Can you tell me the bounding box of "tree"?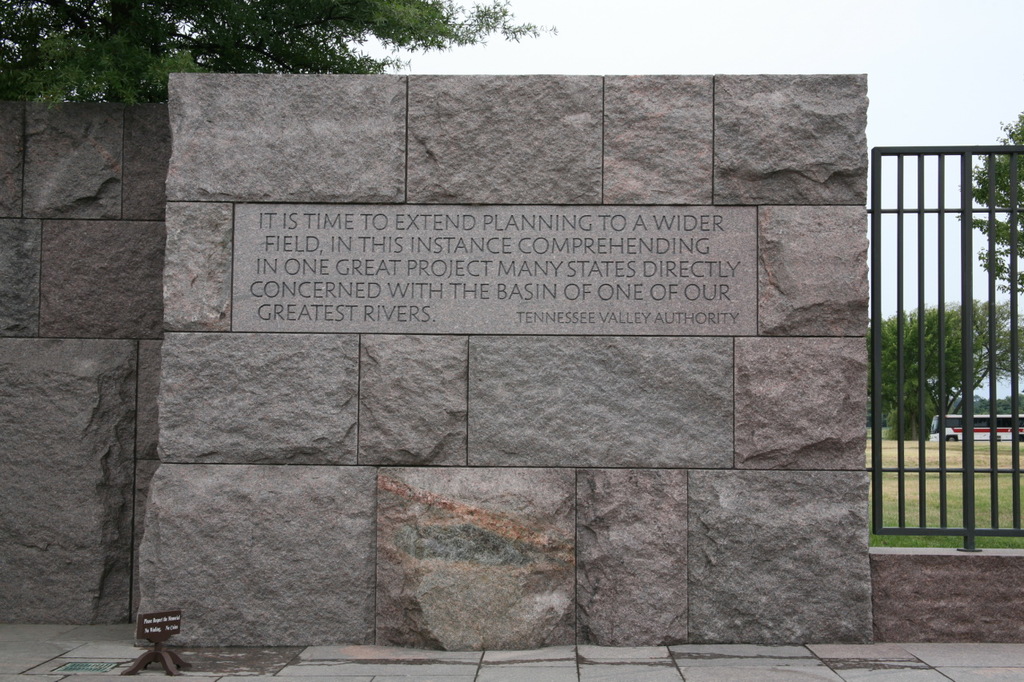
950 106 1023 298.
